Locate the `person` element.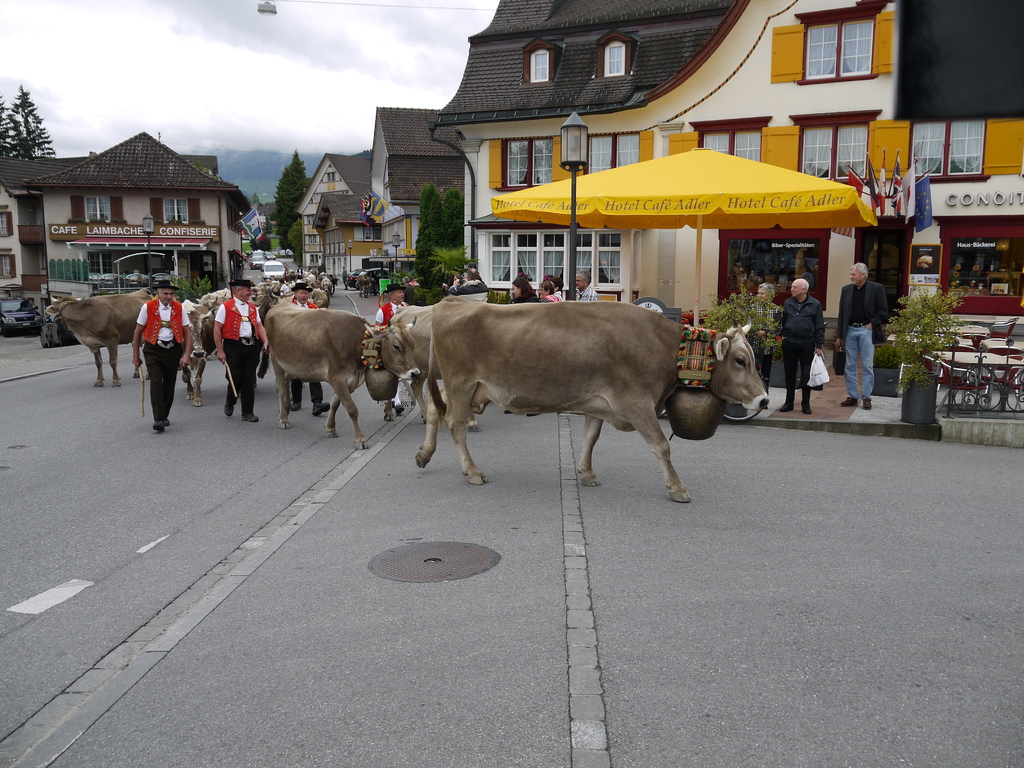
Element bbox: crop(211, 276, 264, 424).
